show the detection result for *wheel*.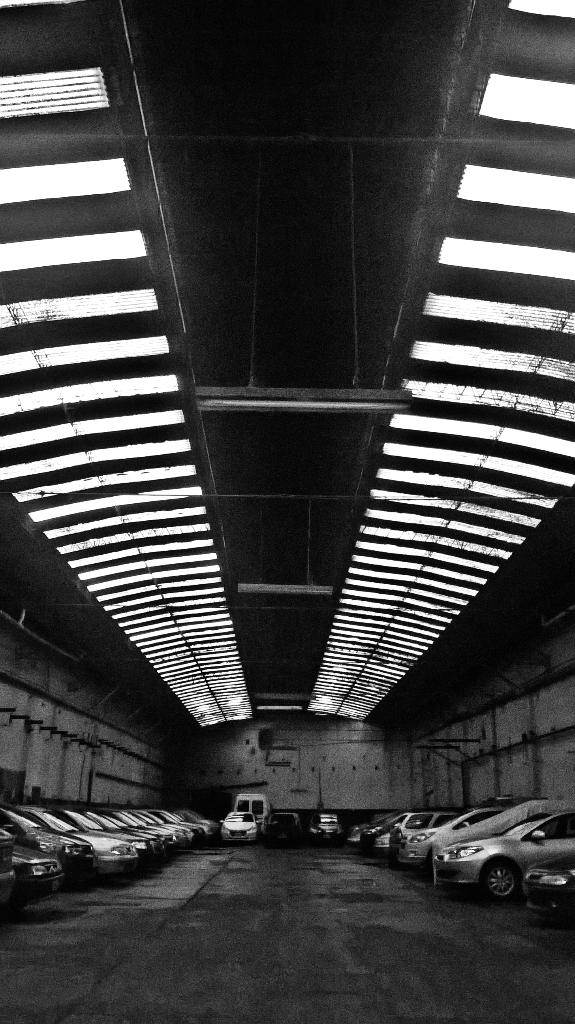
select_region(473, 857, 522, 904).
